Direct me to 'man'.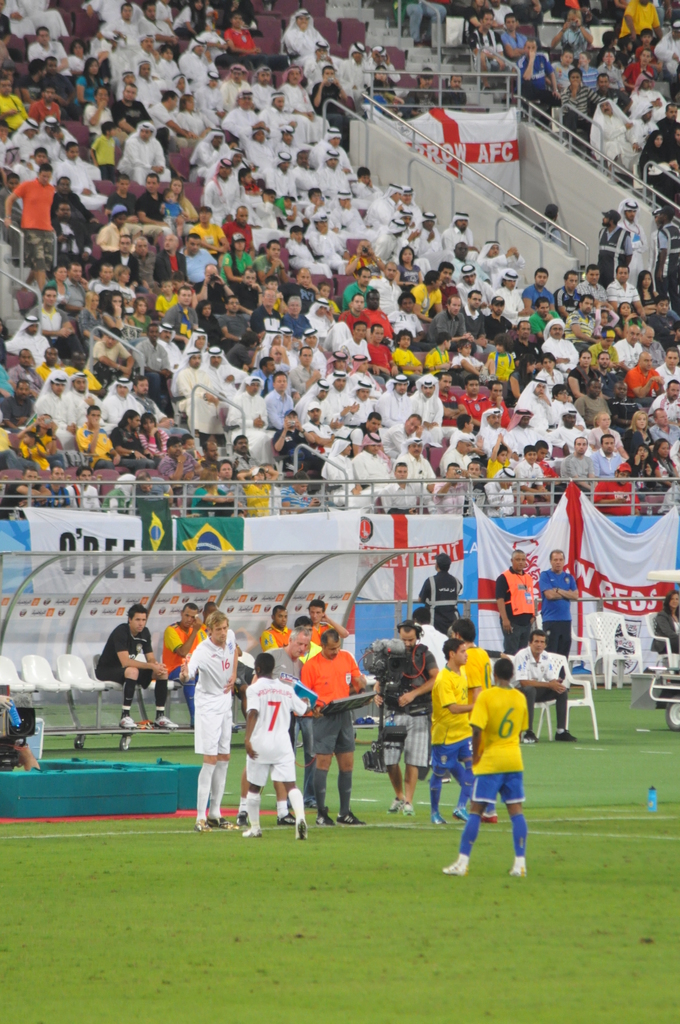
Direction: [93,602,175,737].
